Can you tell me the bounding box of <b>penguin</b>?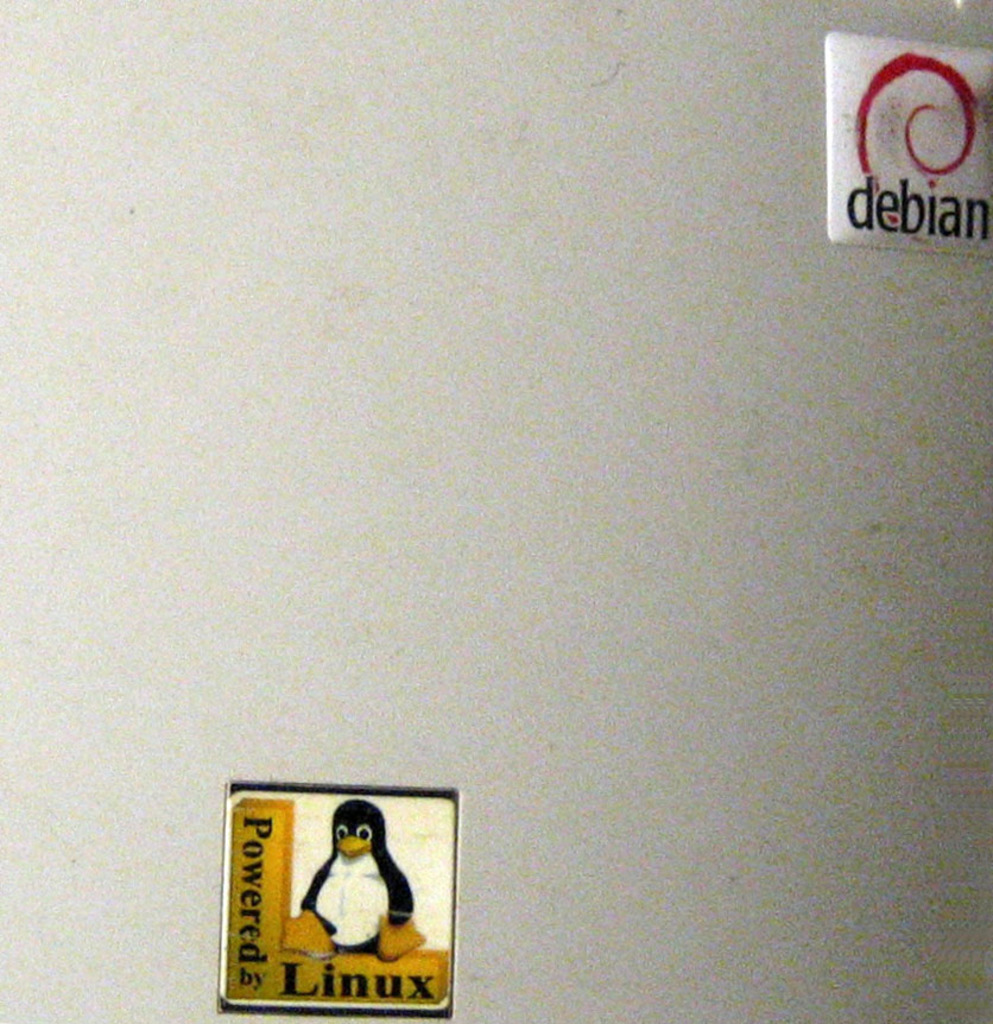
x1=284, y1=798, x2=423, y2=959.
